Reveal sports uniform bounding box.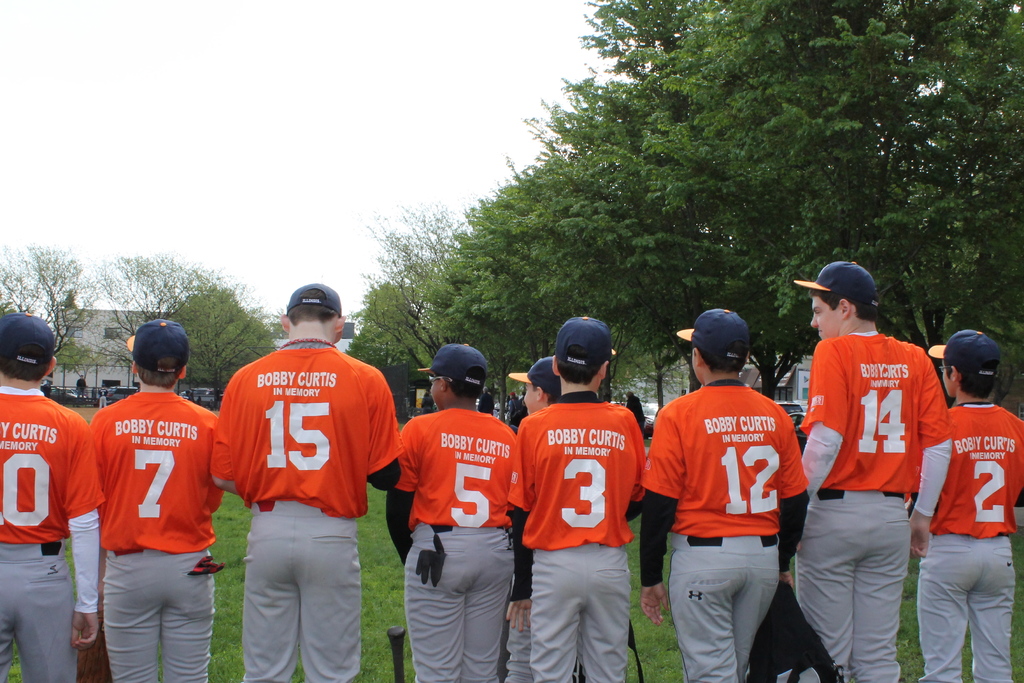
Revealed: bbox=[518, 387, 651, 682].
